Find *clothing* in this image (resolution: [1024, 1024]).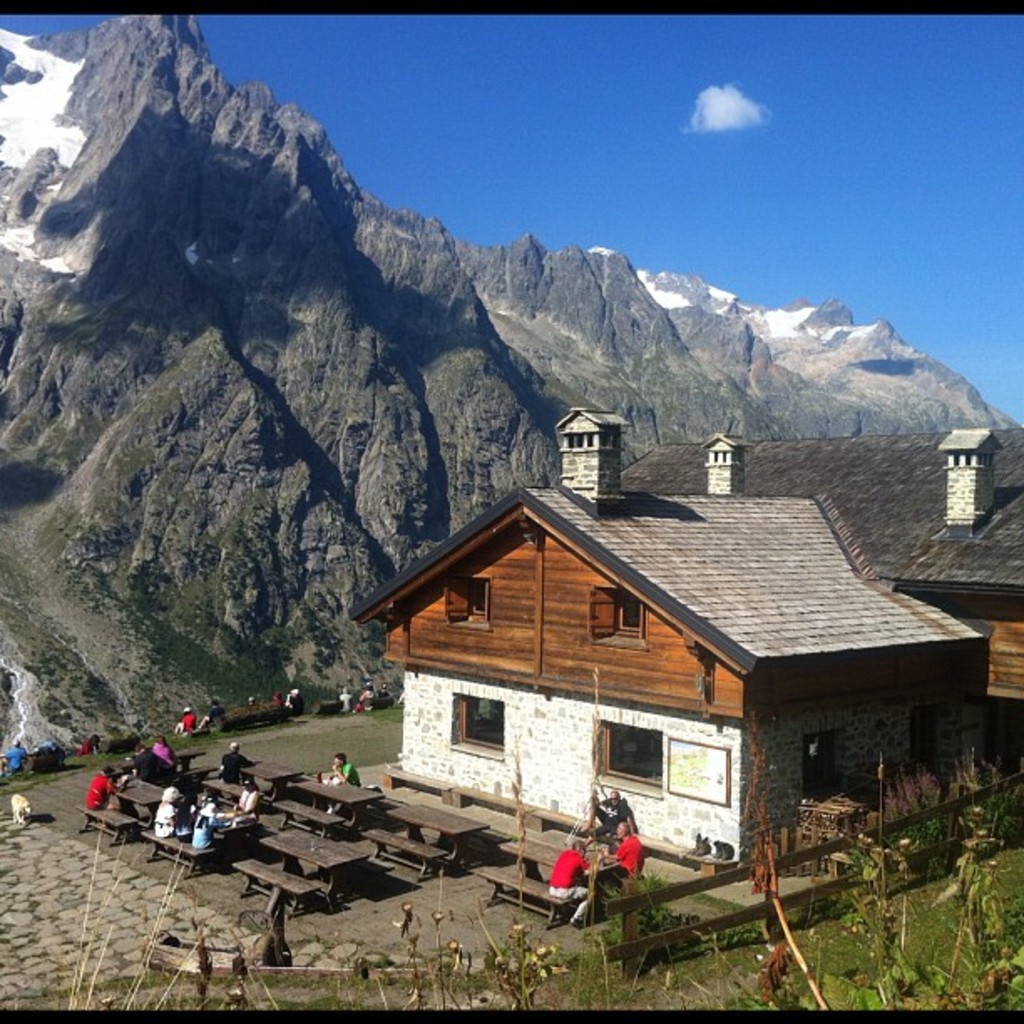
box(236, 791, 263, 812).
